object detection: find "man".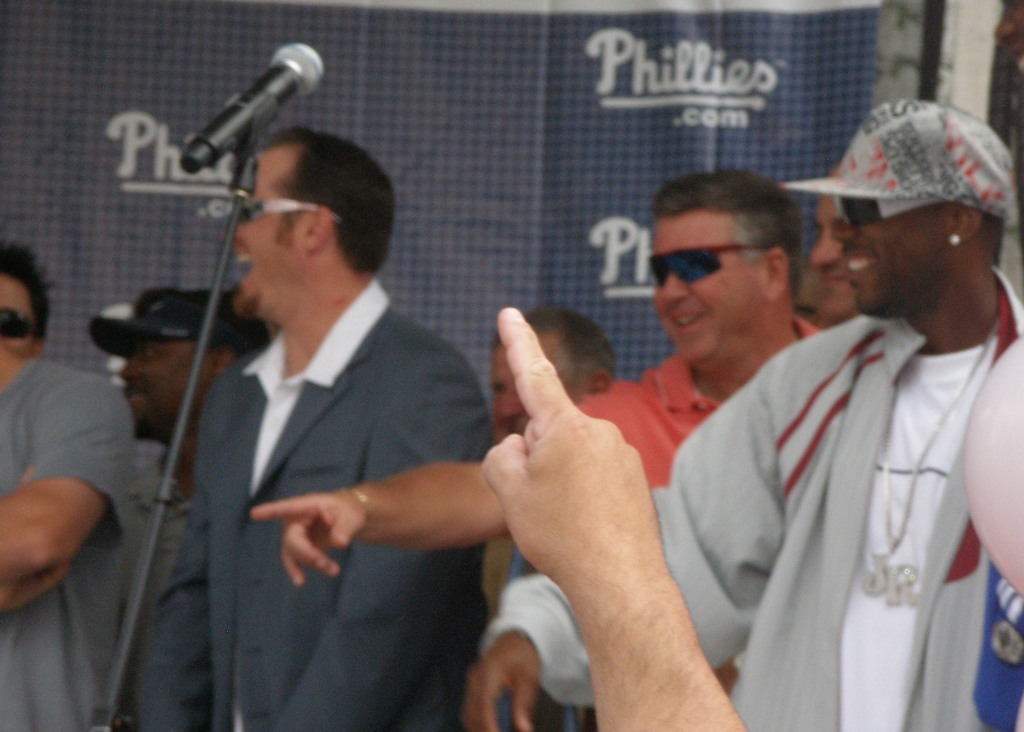
bbox=(123, 120, 493, 726).
